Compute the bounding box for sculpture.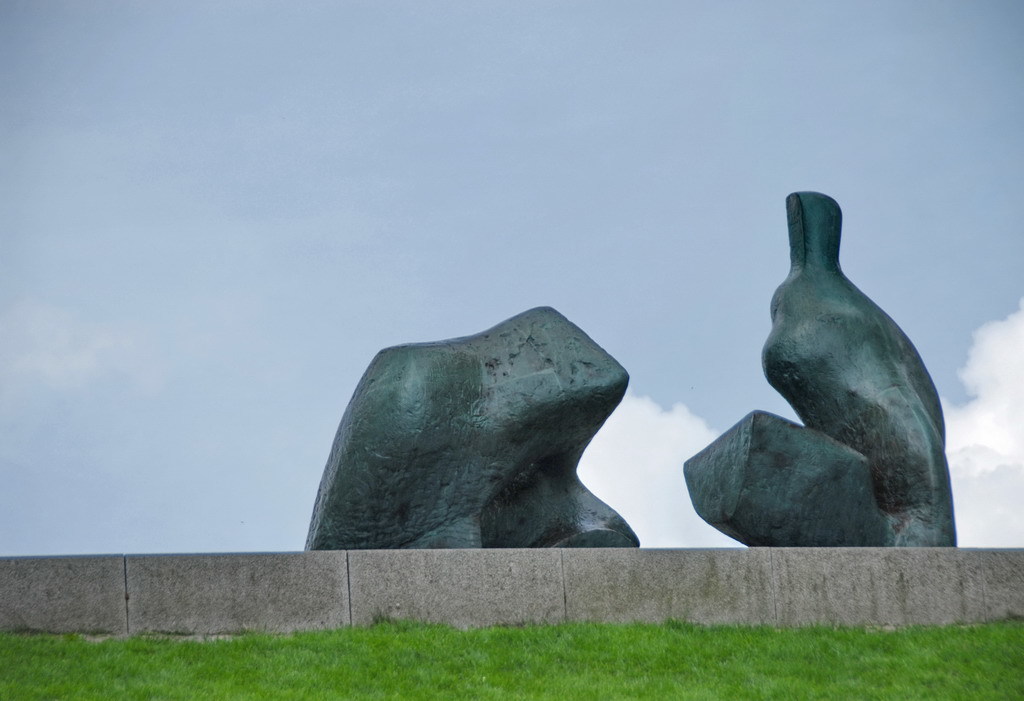
locate(682, 189, 962, 555).
